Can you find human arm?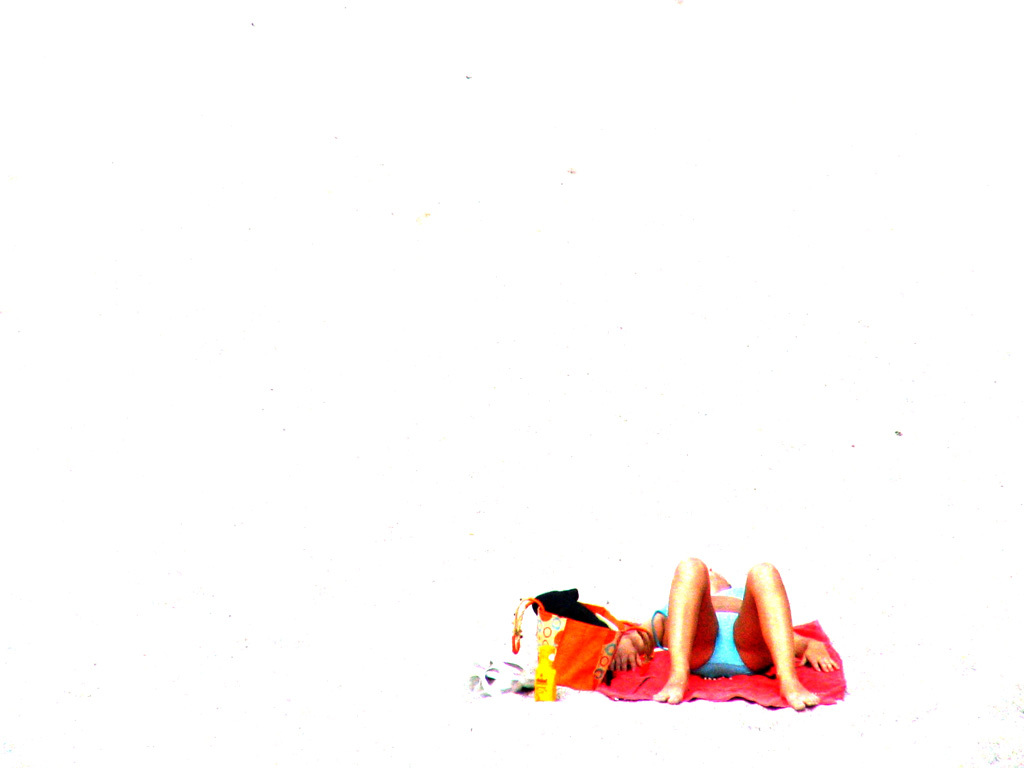
Yes, bounding box: [793,630,839,669].
